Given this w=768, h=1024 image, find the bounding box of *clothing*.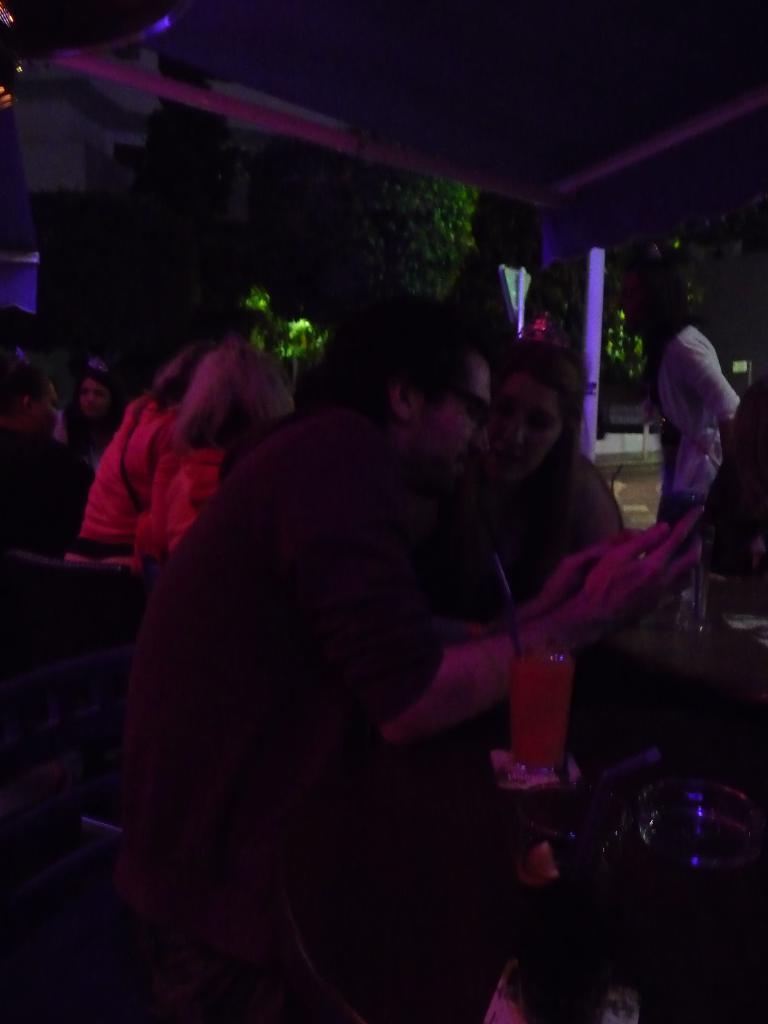
Rect(646, 311, 753, 526).
